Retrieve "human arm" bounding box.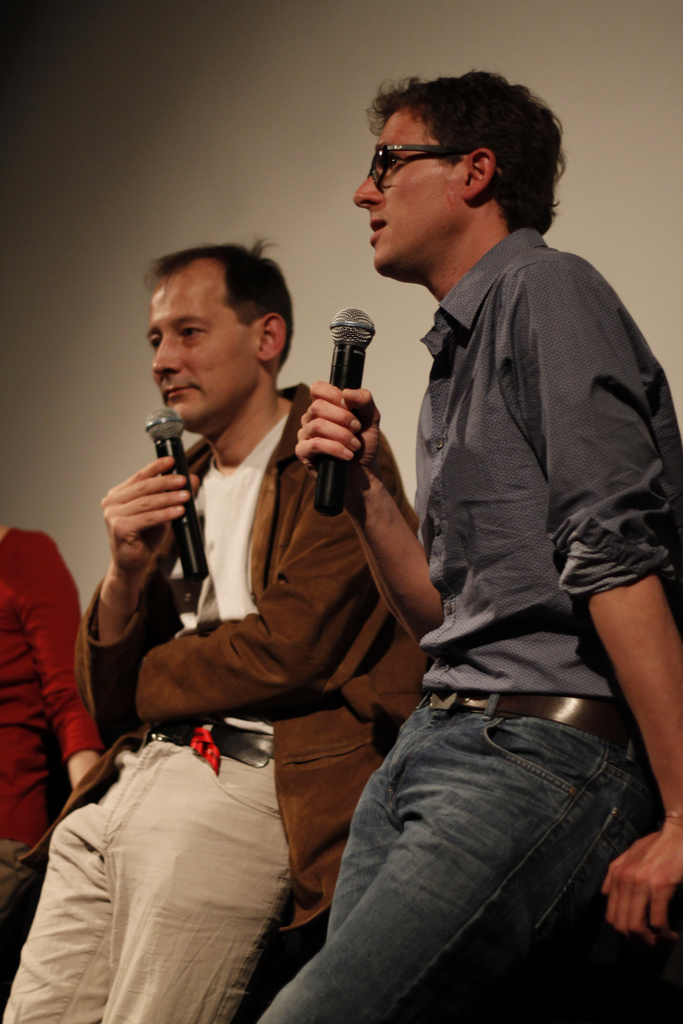
Bounding box: (545, 253, 682, 949).
